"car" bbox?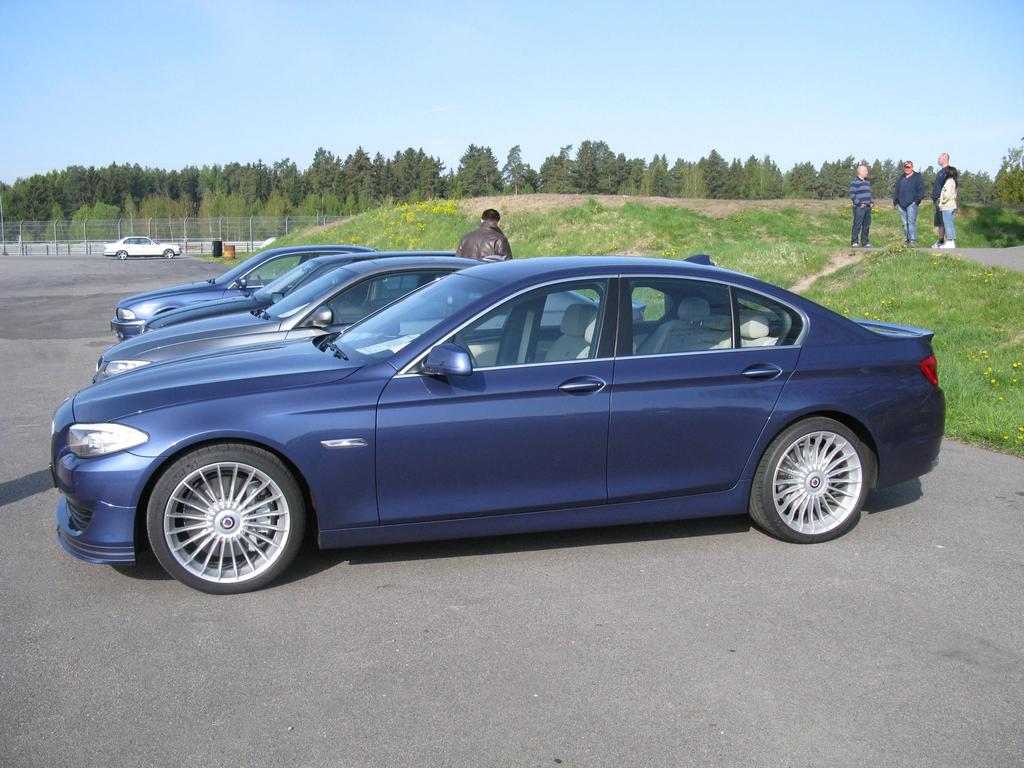
rect(93, 259, 645, 383)
